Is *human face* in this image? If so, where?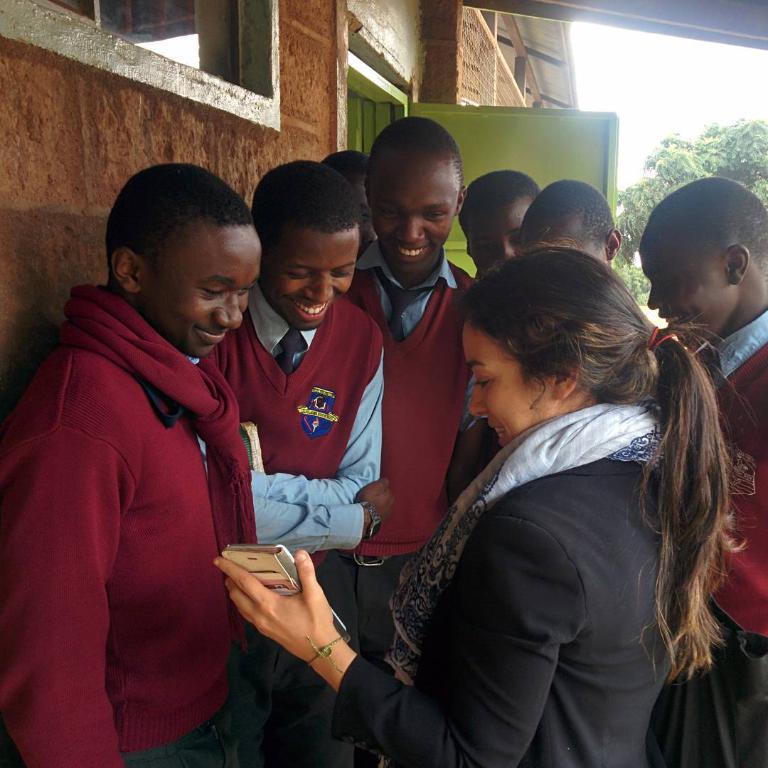
Yes, at x1=457 y1=183 x2=534 y2=275.
